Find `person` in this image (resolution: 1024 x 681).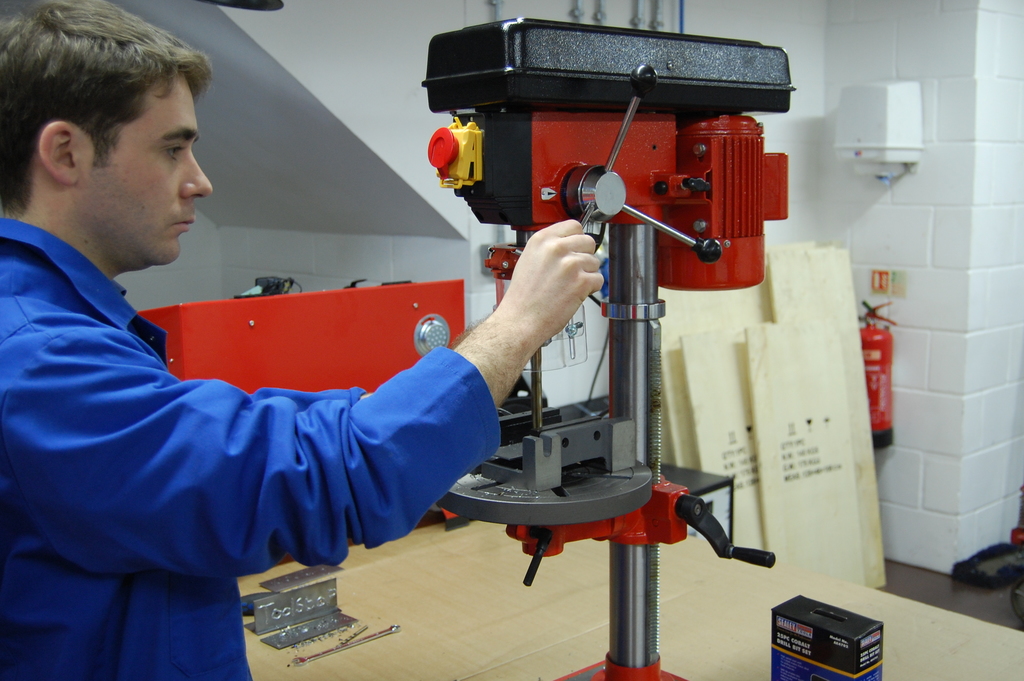
[x1=0, y1=0, x2=584, y2=678].
